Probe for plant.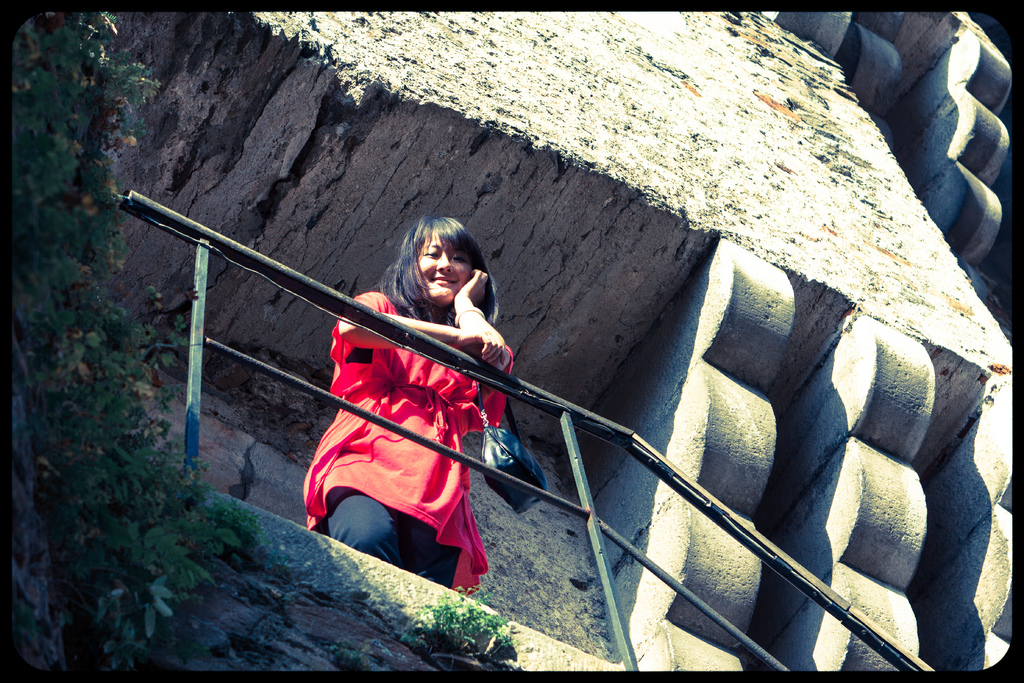
Probe result: pyautogui.locateOnScreen(334, 637, 419, 673).
